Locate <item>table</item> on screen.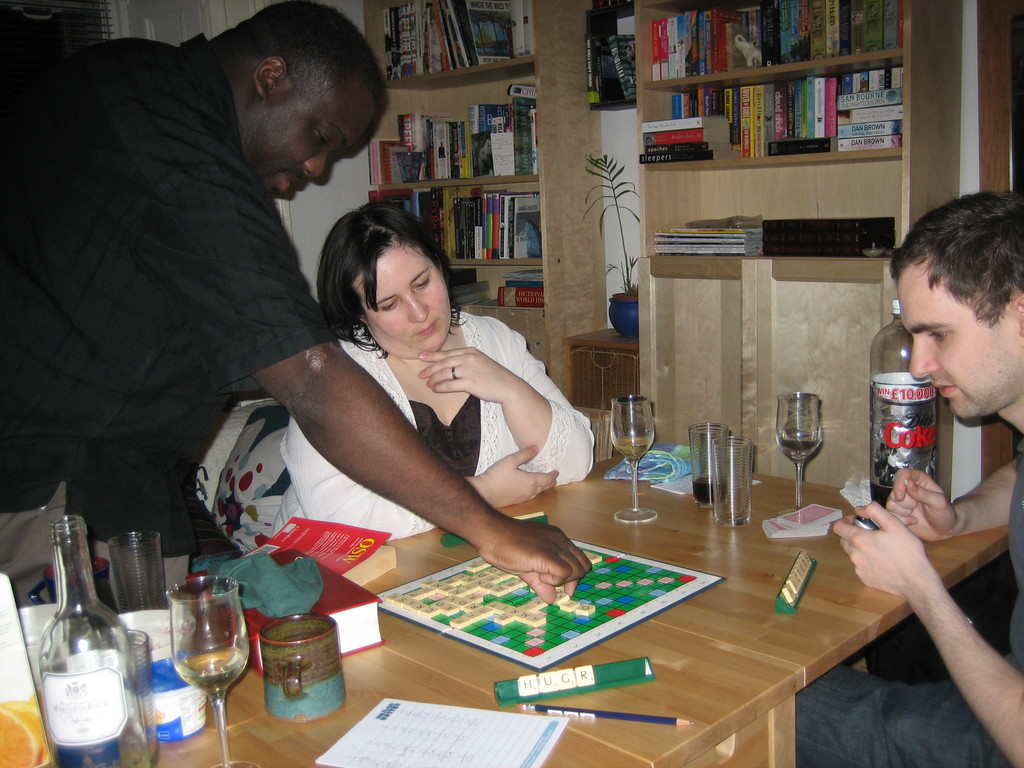
On screen at 429:438:956:767.
